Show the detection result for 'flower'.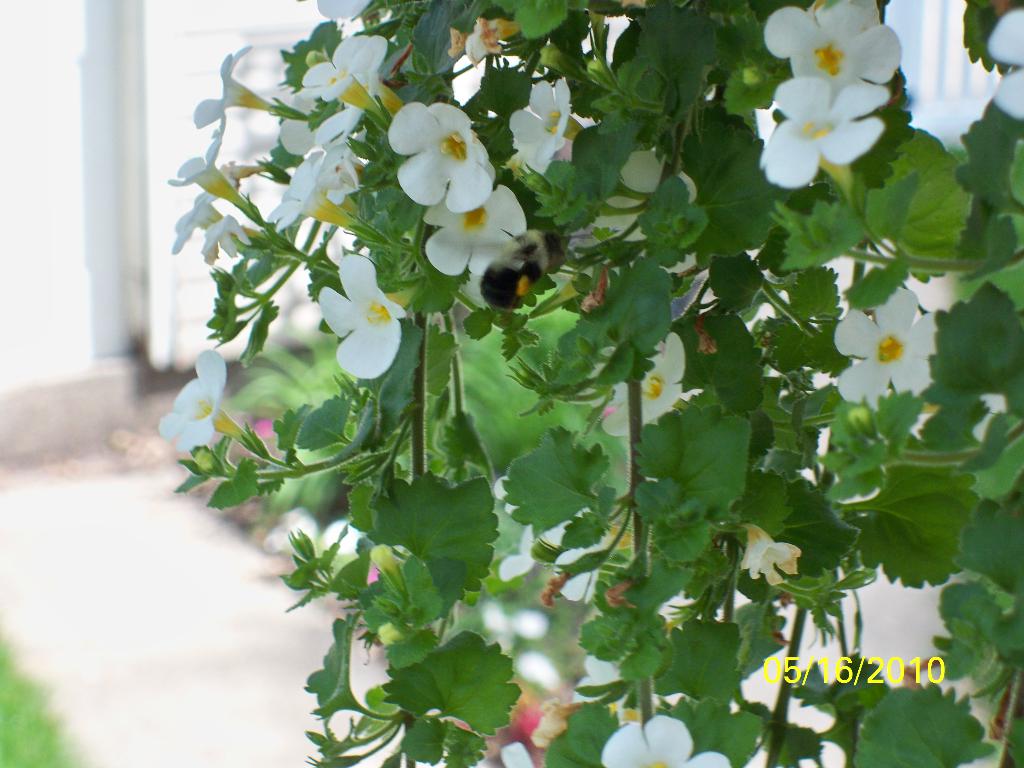
385:104:511:212.
